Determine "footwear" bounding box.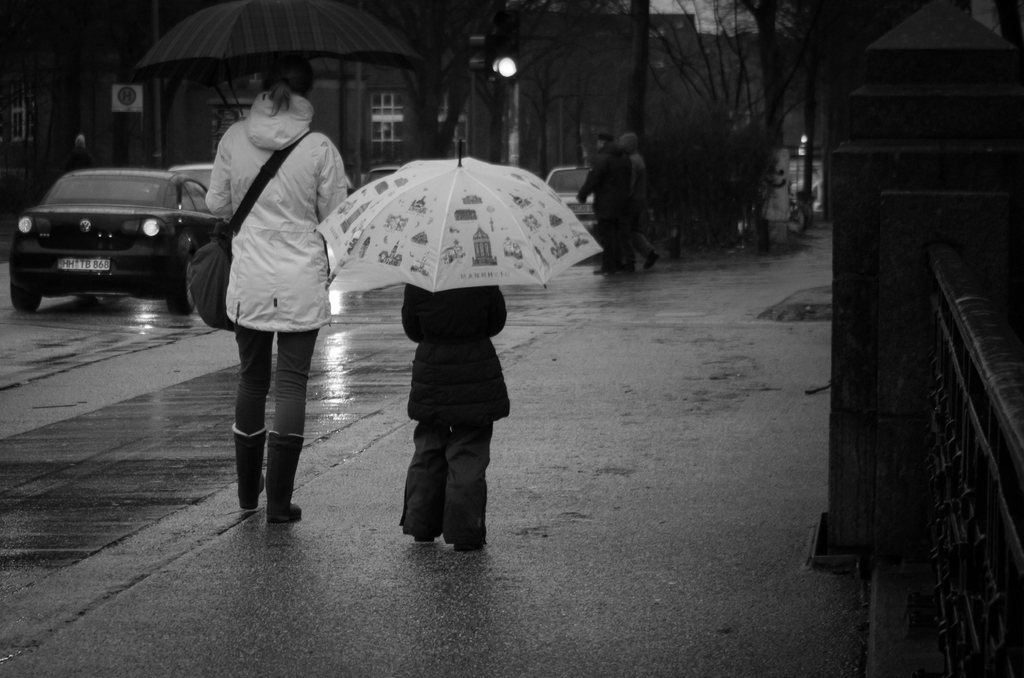
Determined: [left=592, top=268, right=616, bottom=277].
